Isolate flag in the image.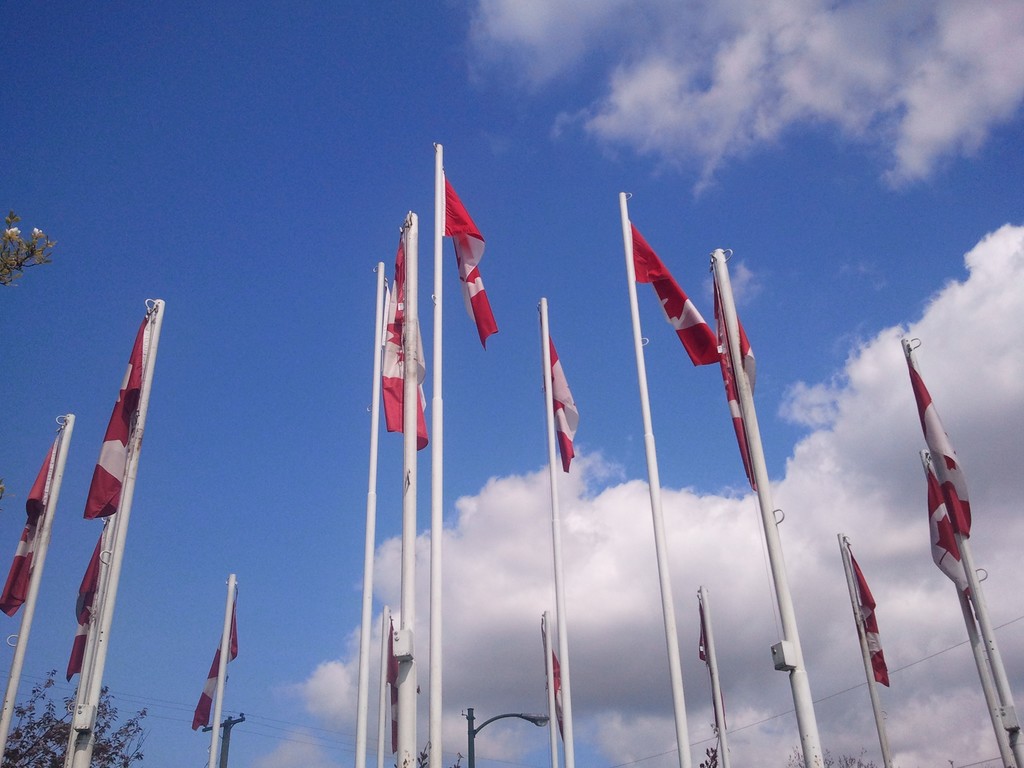
Isolated region: (904,355,979,541).
